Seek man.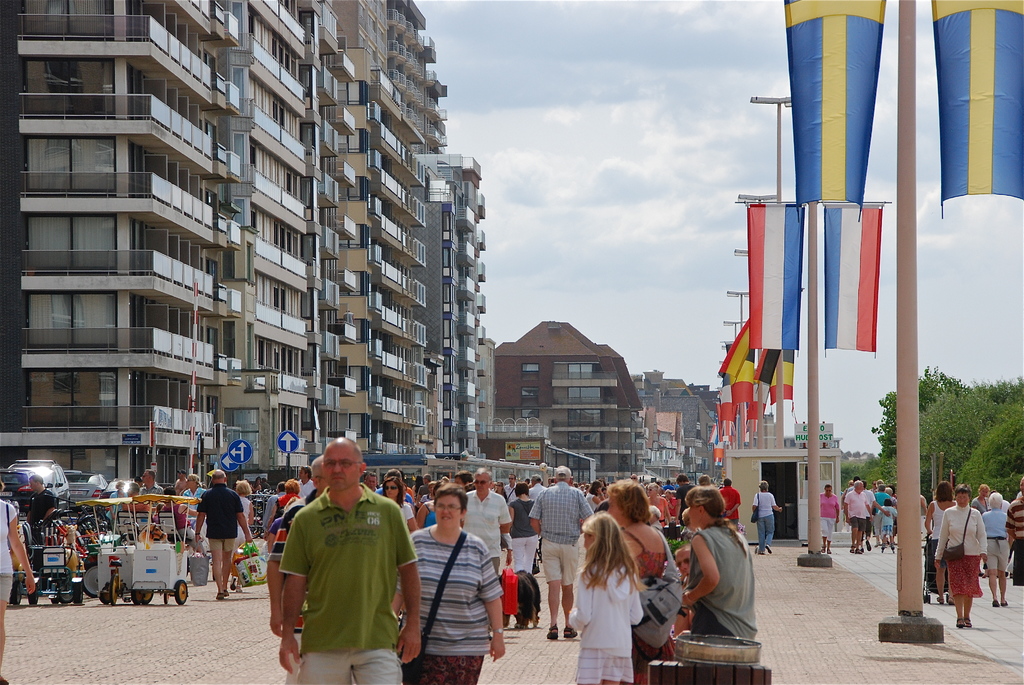
26,473,60,574.
